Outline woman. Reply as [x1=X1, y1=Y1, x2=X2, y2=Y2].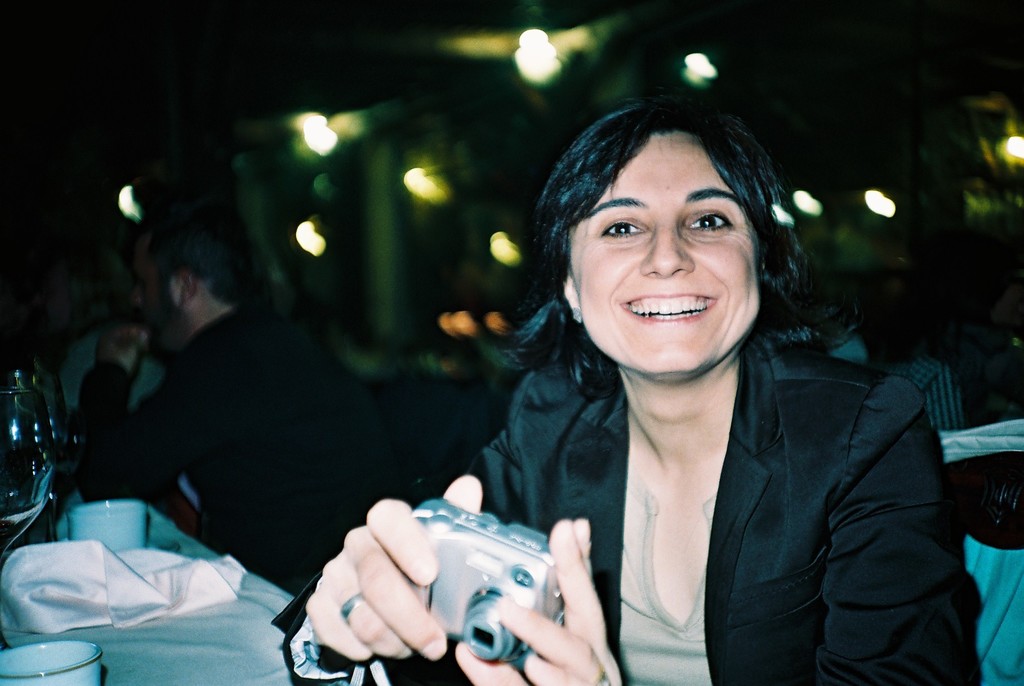
[x1=406, y1=94, x2=947, y2=685].
